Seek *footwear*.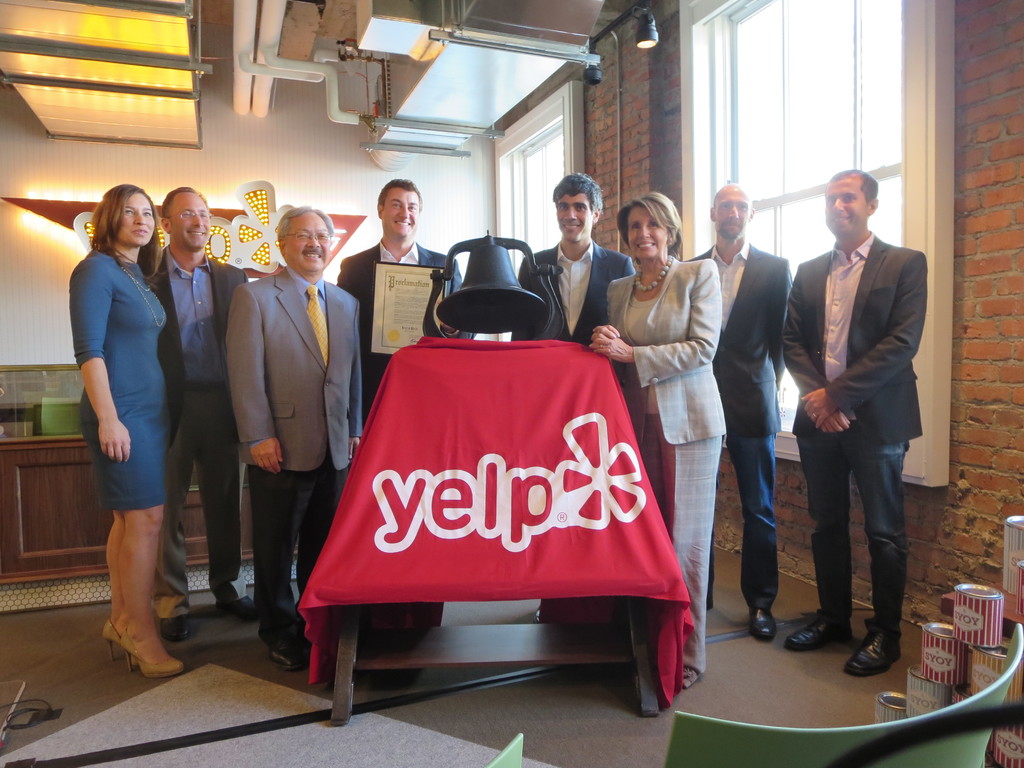
bbox(844, 636, 906, 680).
